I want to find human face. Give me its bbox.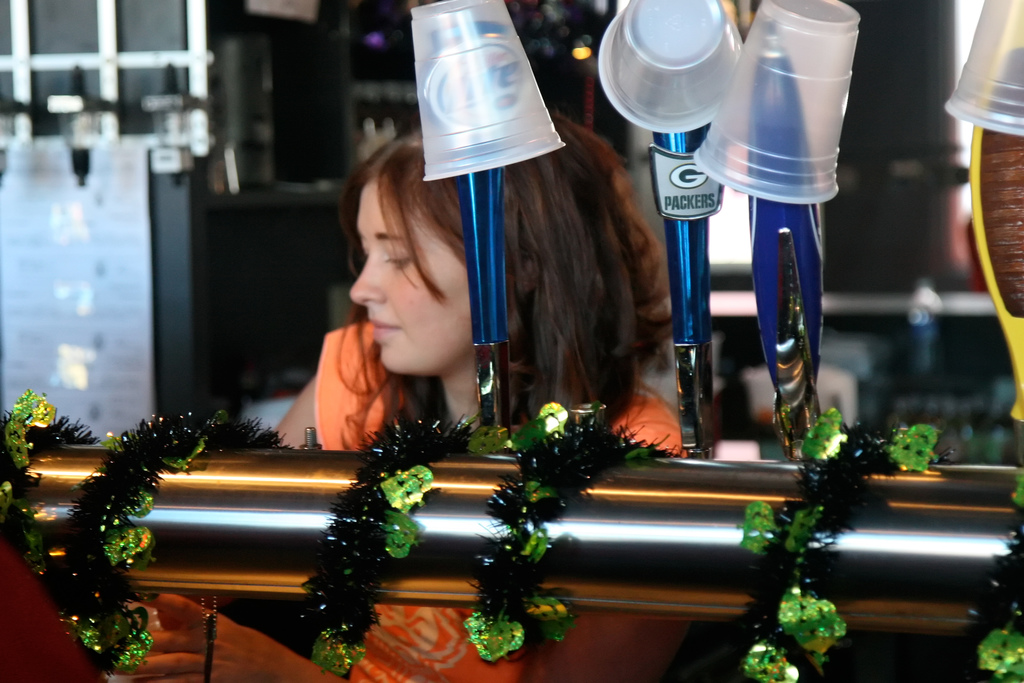
bbox=(350, 183, 470, 379).
